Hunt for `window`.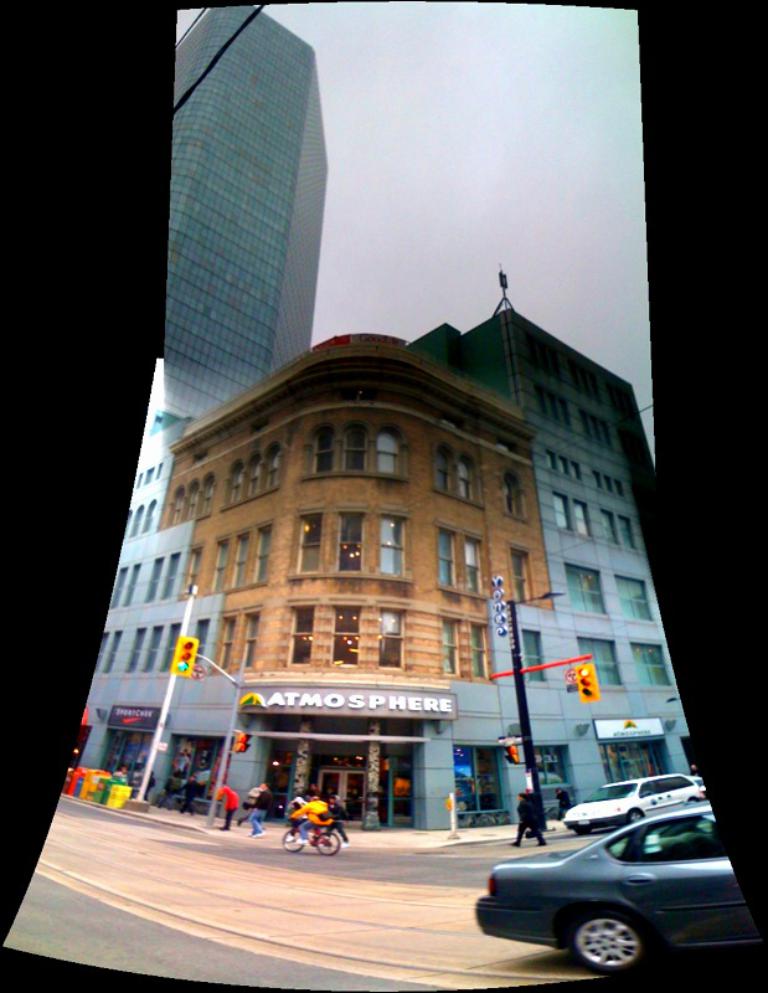
Hunted down at (x1=437, y1=619, x2=459, y2=678).
